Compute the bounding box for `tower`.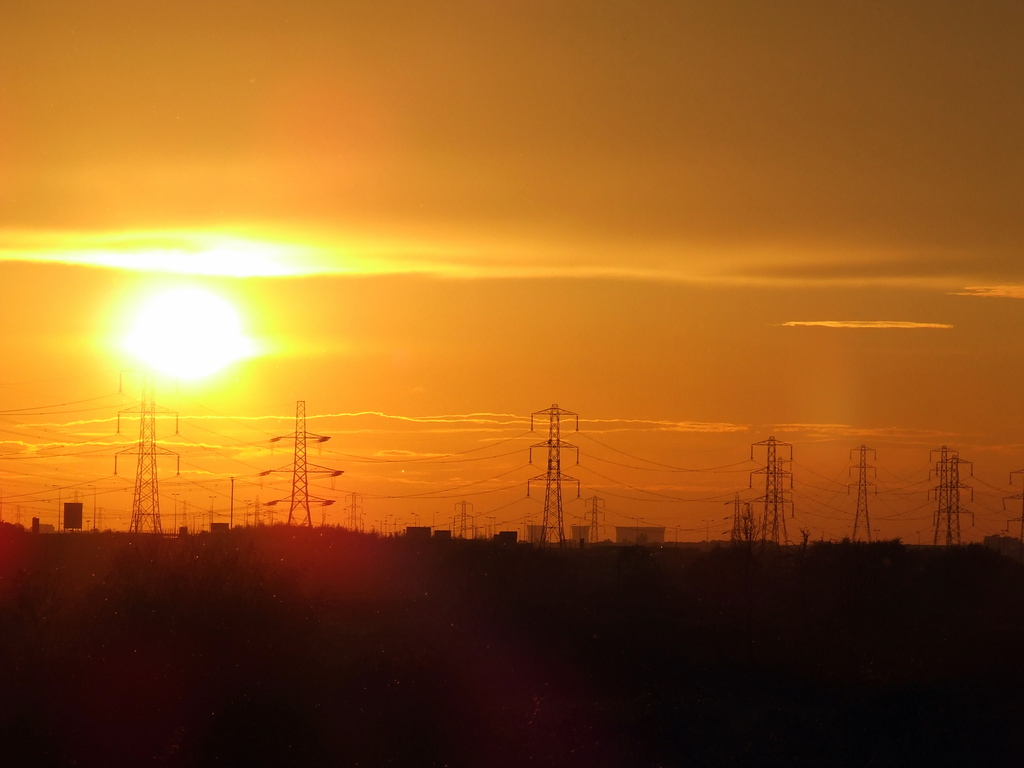
pyautogui.locateOnScreen(530, 403, 588, 554).
